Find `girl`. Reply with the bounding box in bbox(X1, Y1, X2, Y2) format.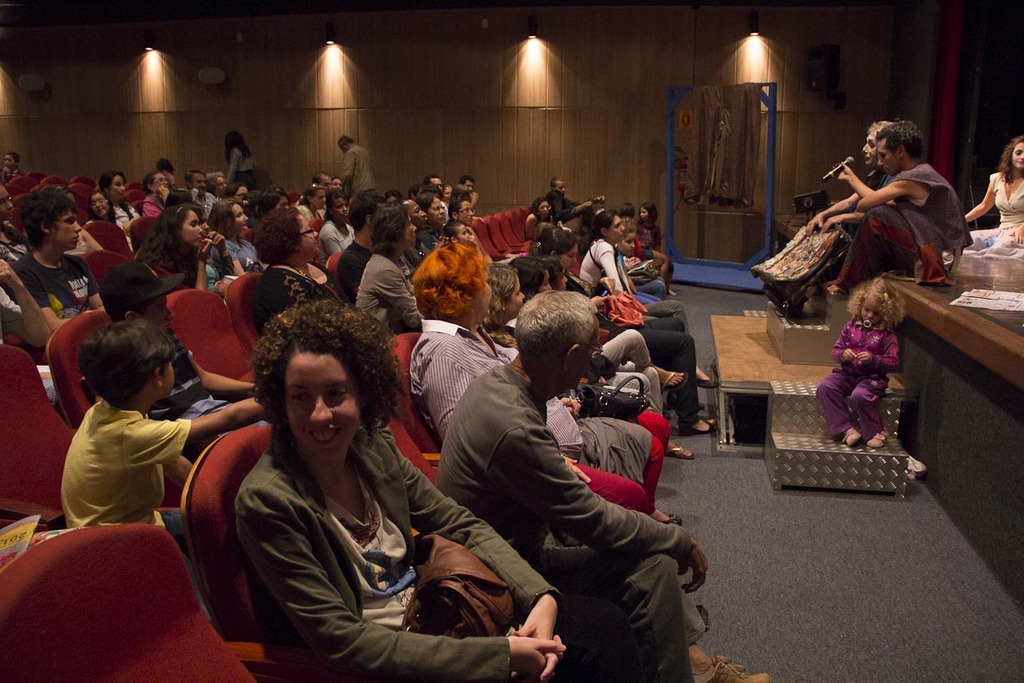
bbox(319, 190, 356, 270).
